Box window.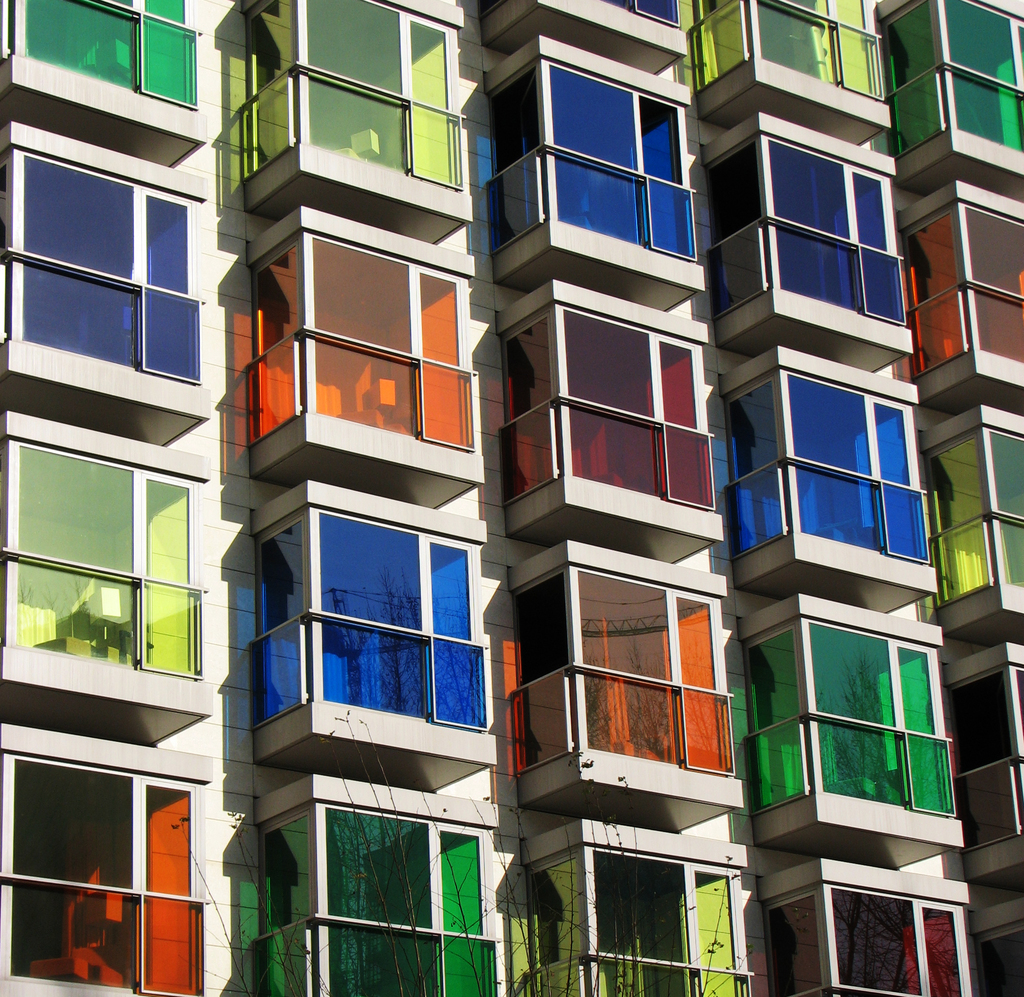
(506, 280, 726, 539).
